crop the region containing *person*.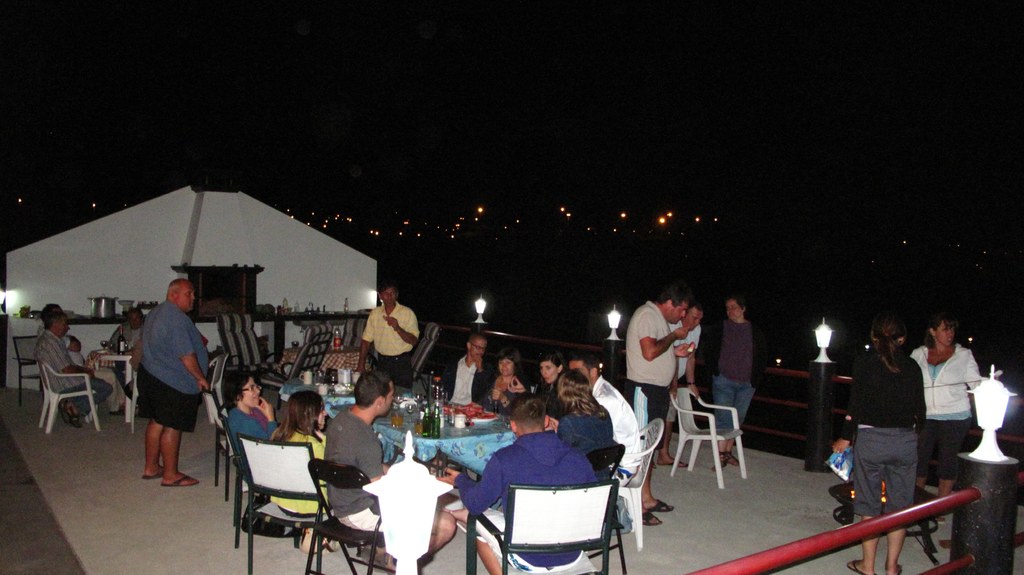
Crop region: (left=32, top=313, right=112, bottom=426).
